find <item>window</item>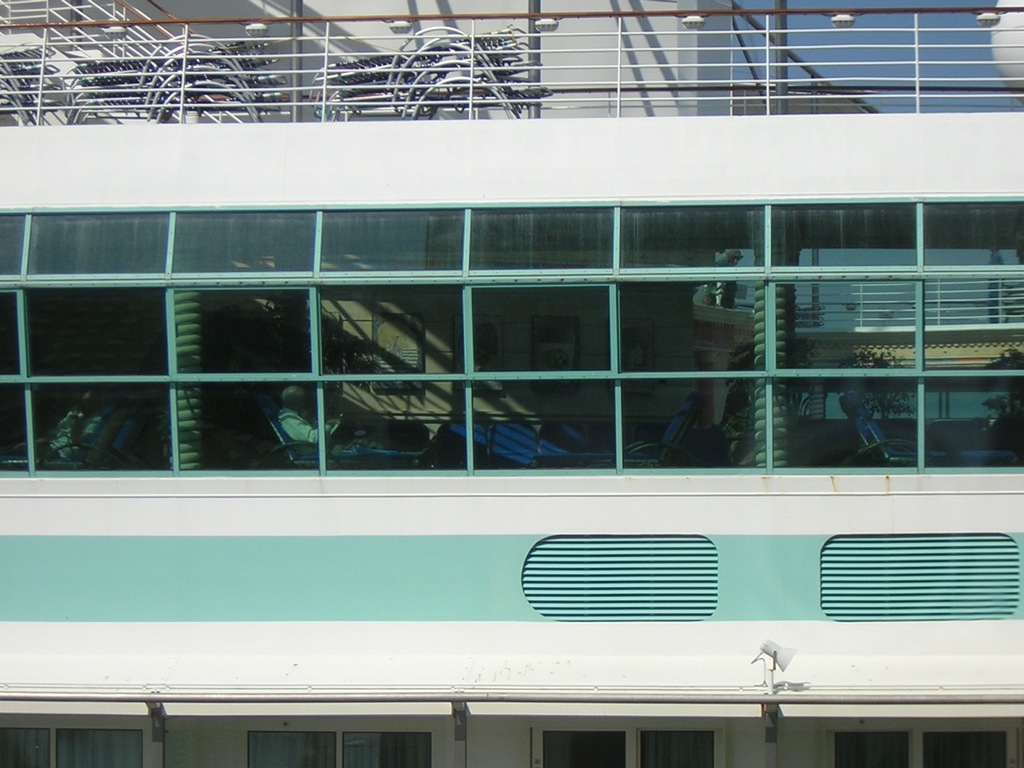
left=618, top=281, right=772, bottom=372
